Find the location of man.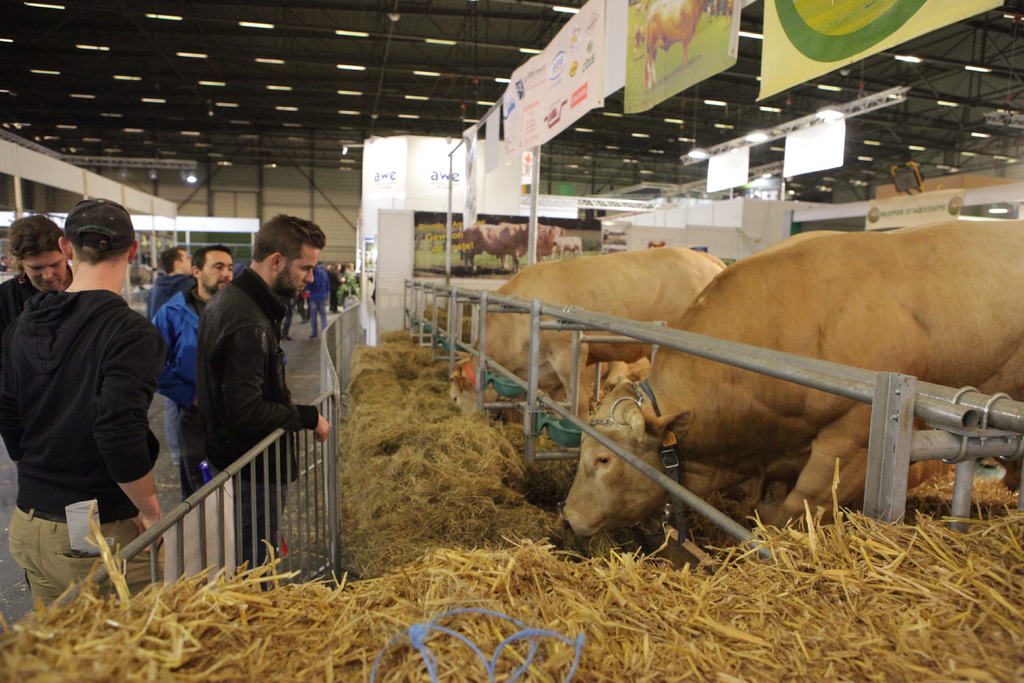
Location: box=[298, 263, 339, 346].
